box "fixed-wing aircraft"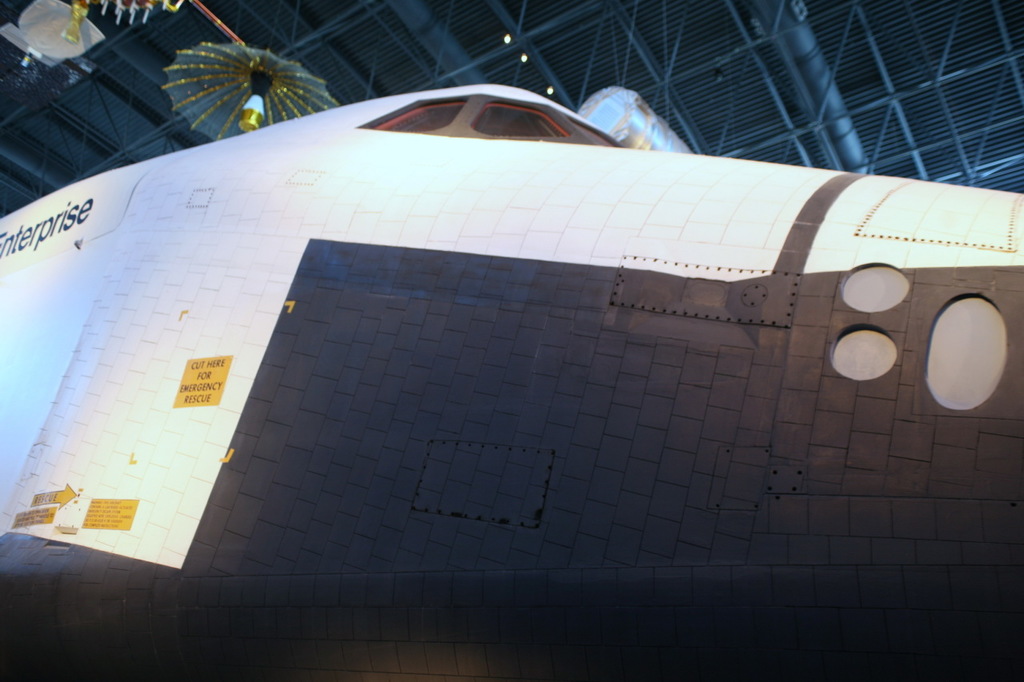
left=0, top=82, right=1023, bottom=681
